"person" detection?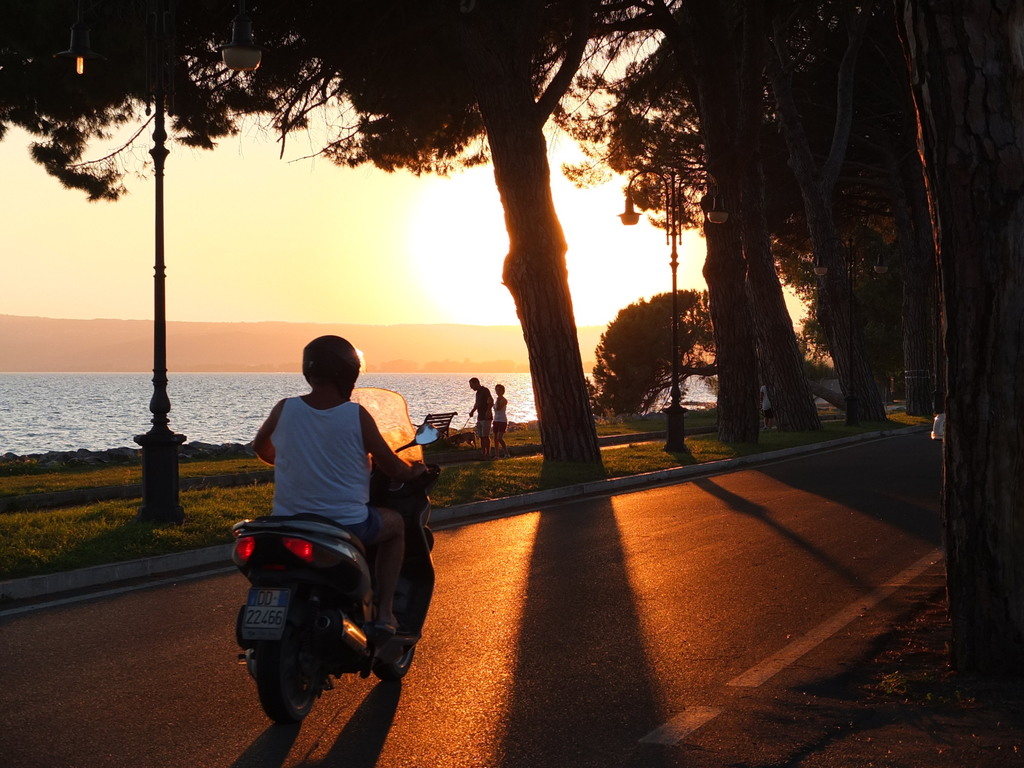
detection(493, 383, 509, 454)
